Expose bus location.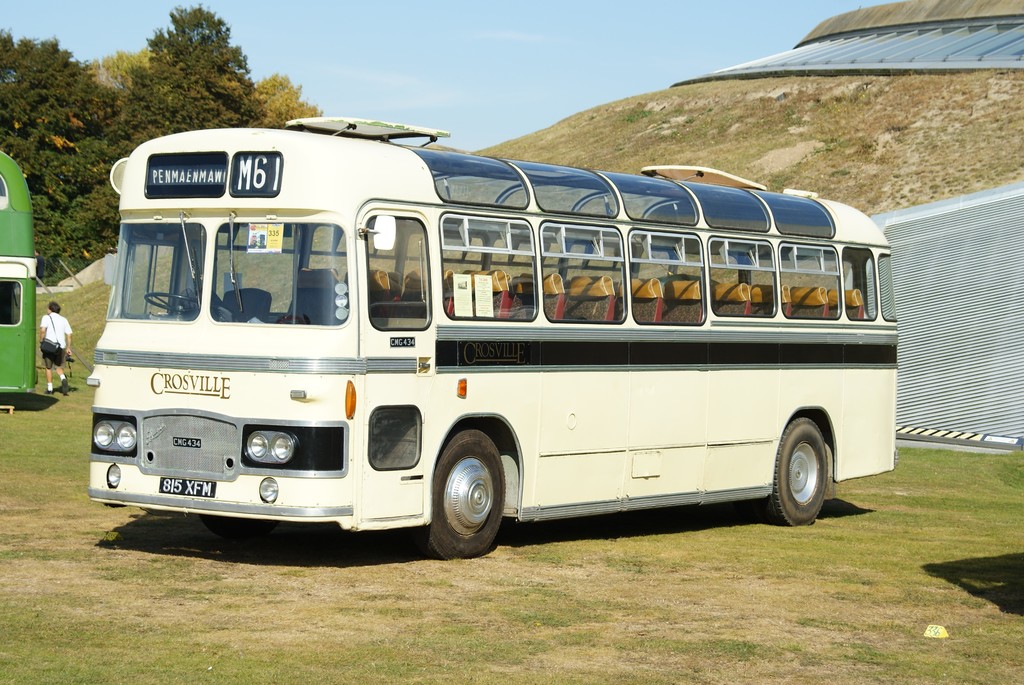
Exposed at {"left": 0, "top": 146, "right": 35, "bottom": 392}.
